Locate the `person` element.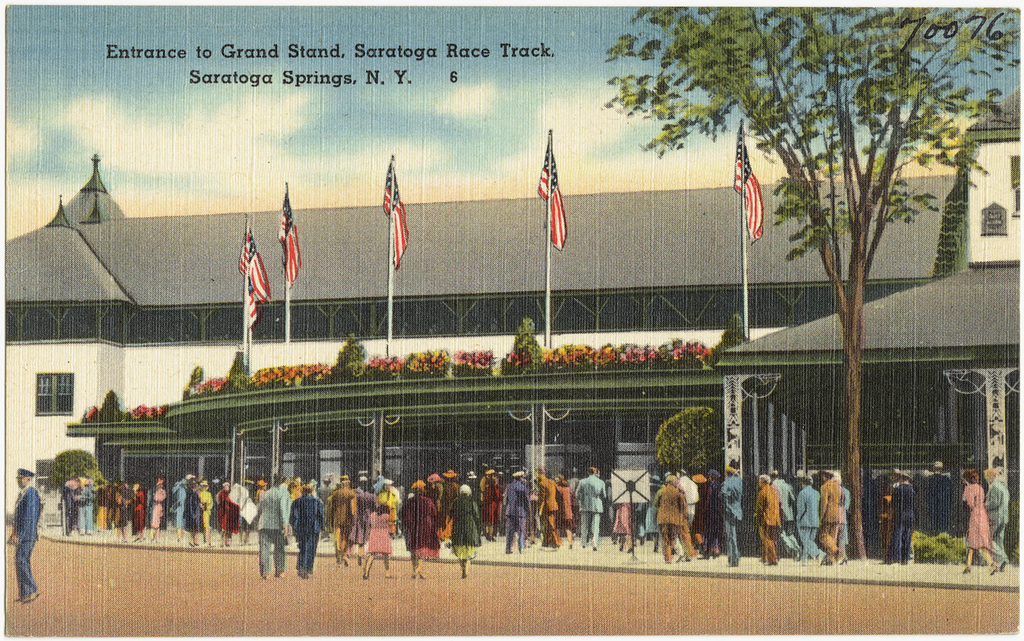
Element bbox: (5,470,41,604).
